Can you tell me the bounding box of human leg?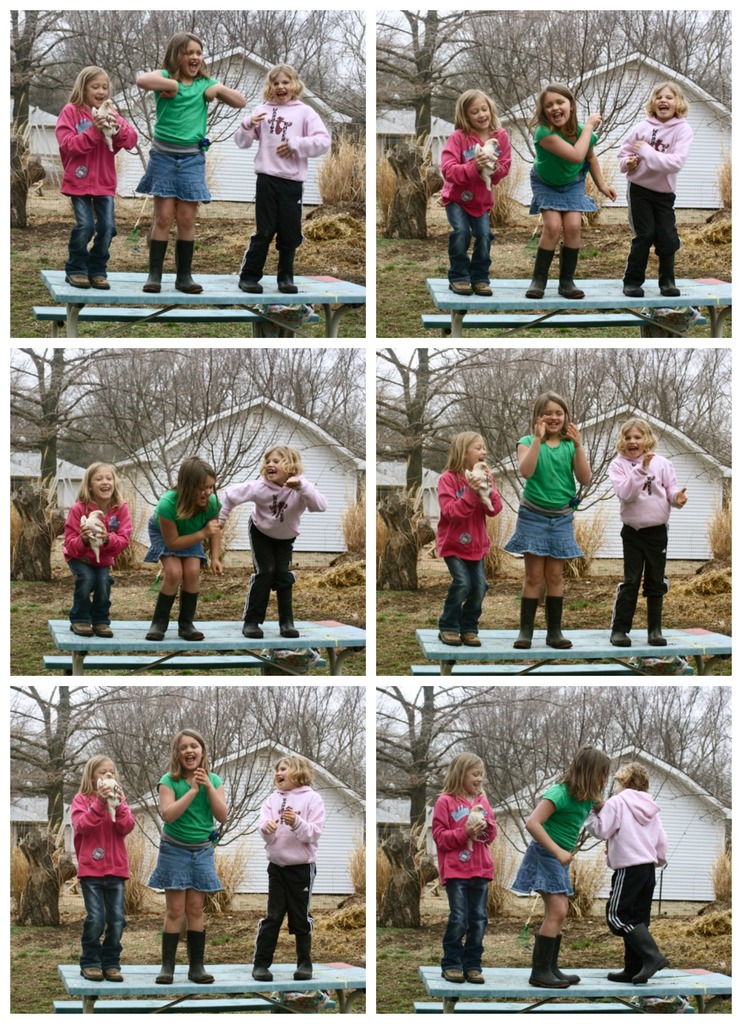
[x1=654, y1=194, x2=686, y2=292].
